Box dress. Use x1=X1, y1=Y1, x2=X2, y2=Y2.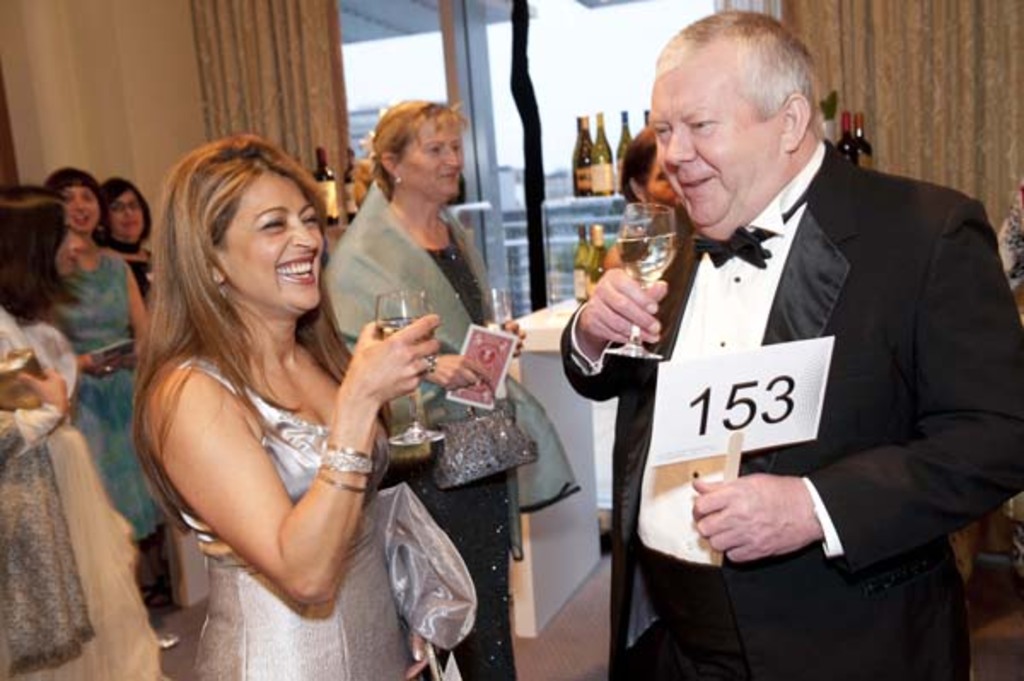
x1=0, y1=309, x2=162, y2=679.
